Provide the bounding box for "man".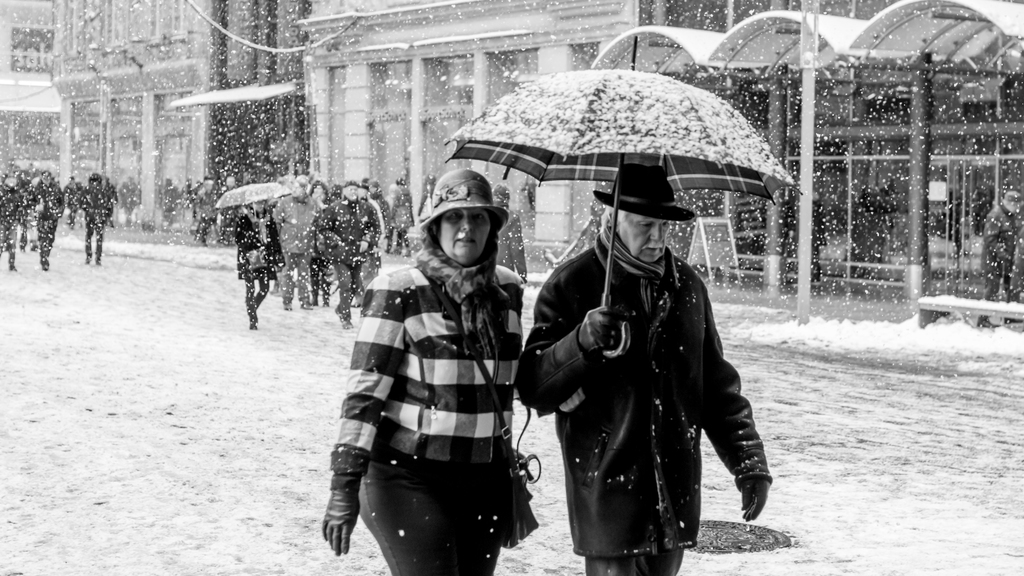
Rect(79, 172, 117, 268).
